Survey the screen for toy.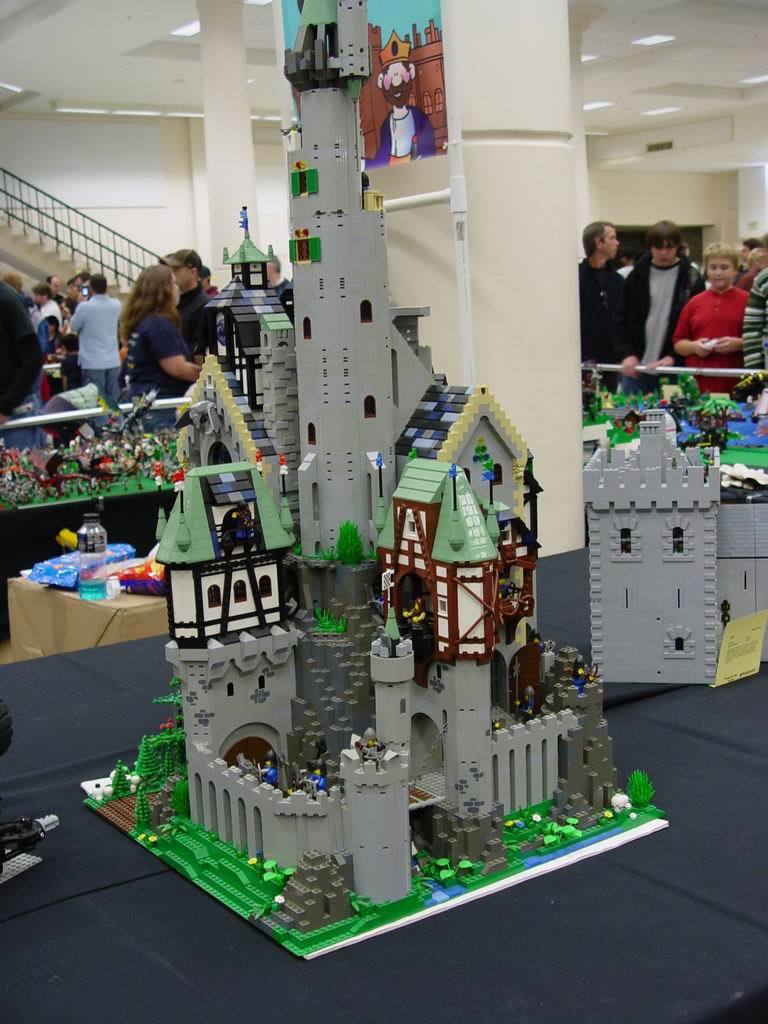
Survey found: (195, 201, 289, 417).
